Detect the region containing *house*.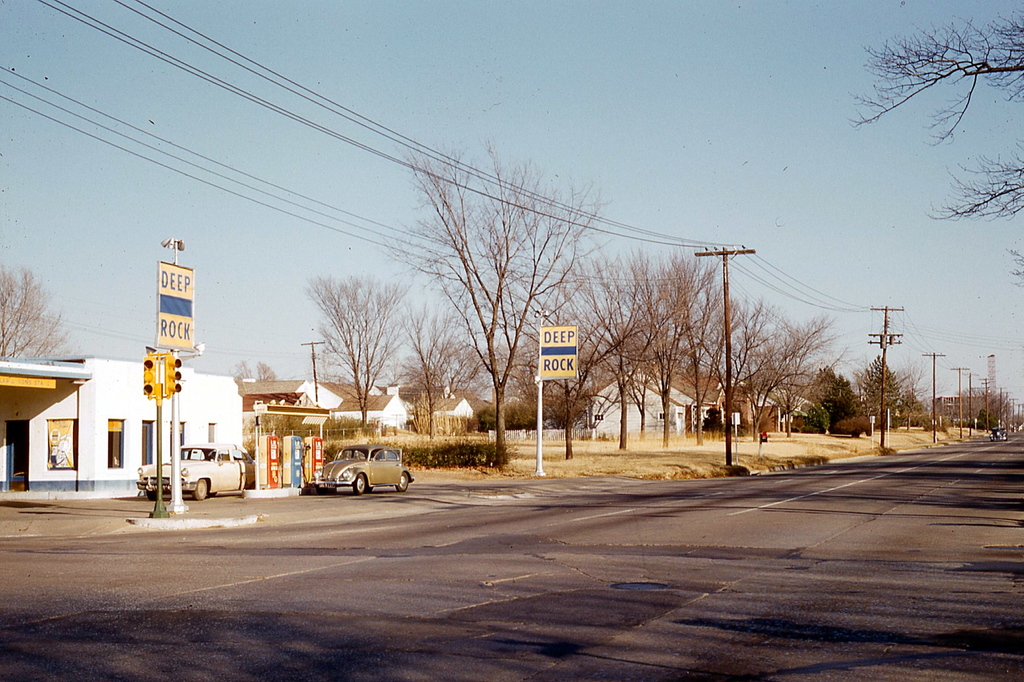
[left=241, top=374, right=347, bottom=483].
